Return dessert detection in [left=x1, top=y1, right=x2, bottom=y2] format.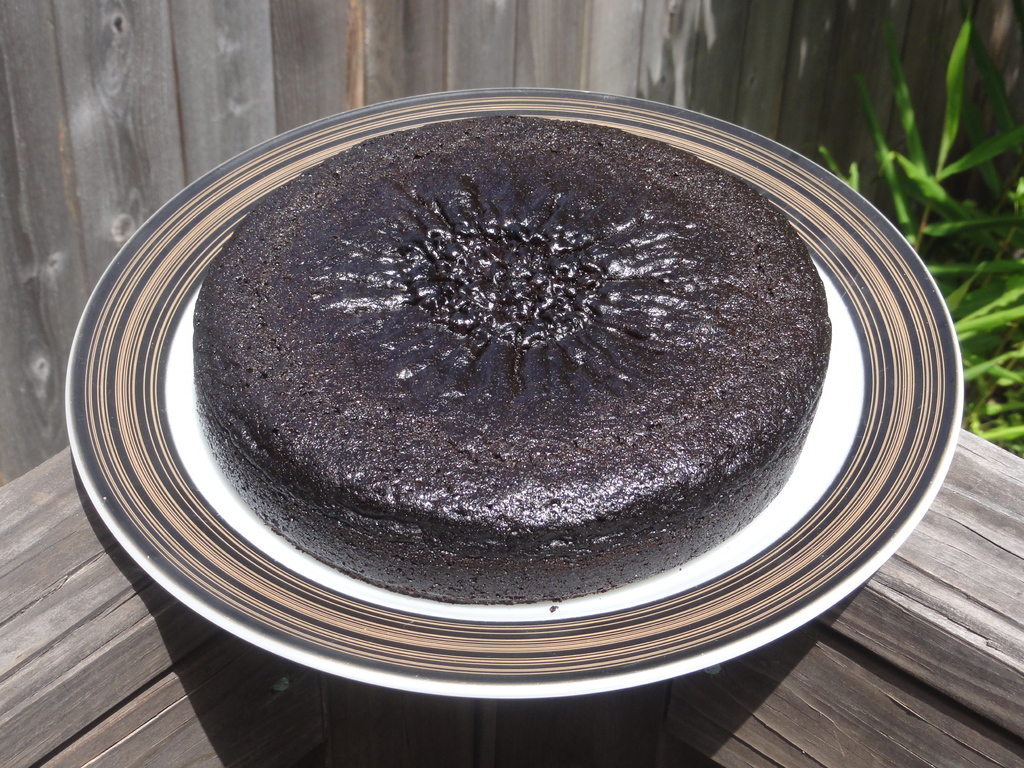
[left=221, top=95, right=810, bottom=612].
